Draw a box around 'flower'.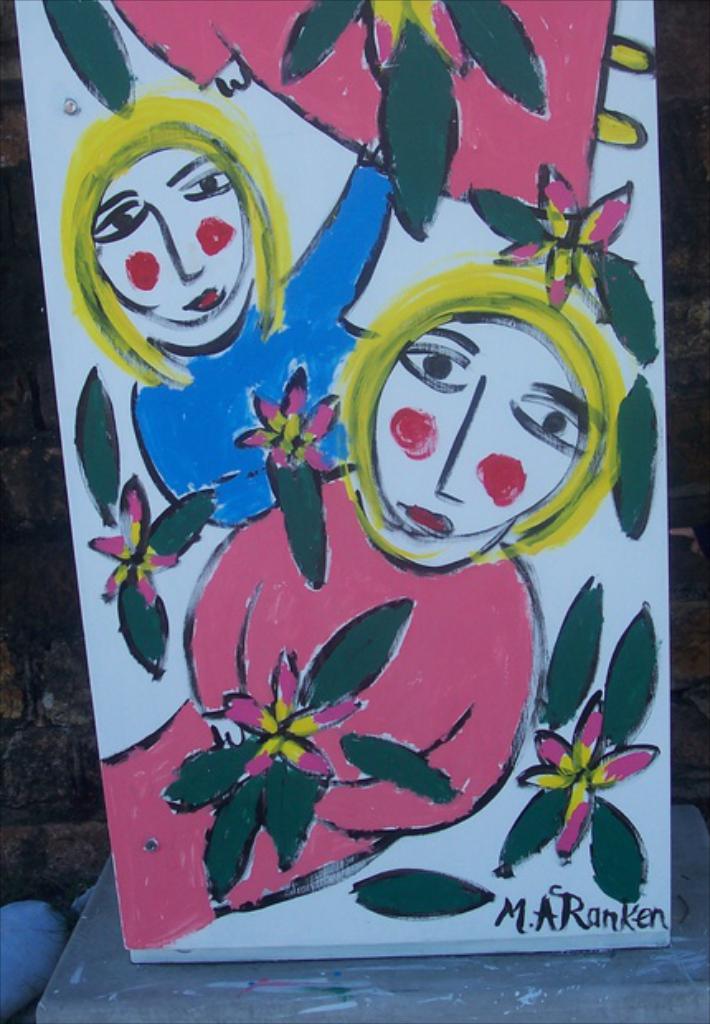
<bbox>234, 370, 353, 487</bbox>.
